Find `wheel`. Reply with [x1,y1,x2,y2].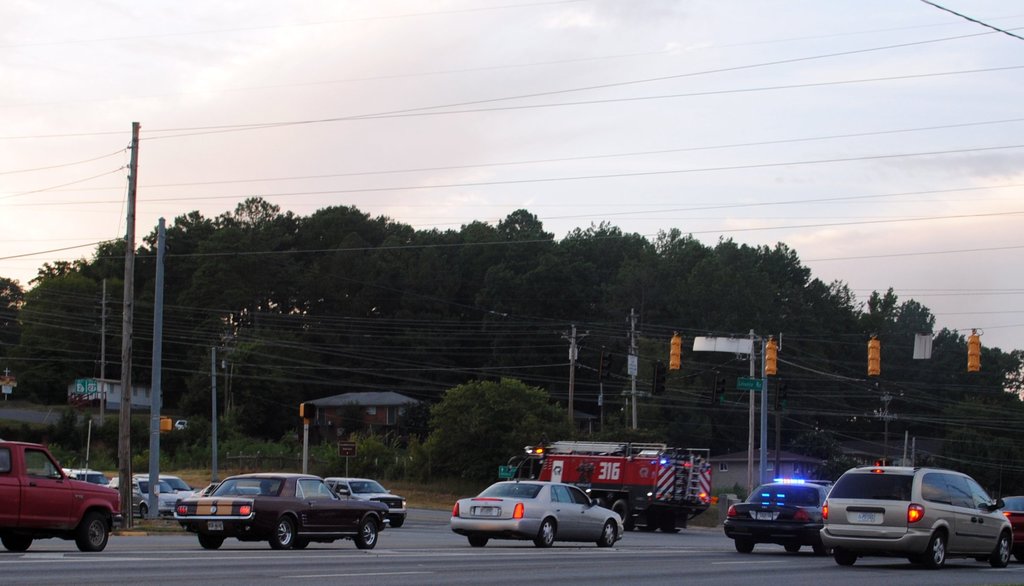
[76,511,110,551].
